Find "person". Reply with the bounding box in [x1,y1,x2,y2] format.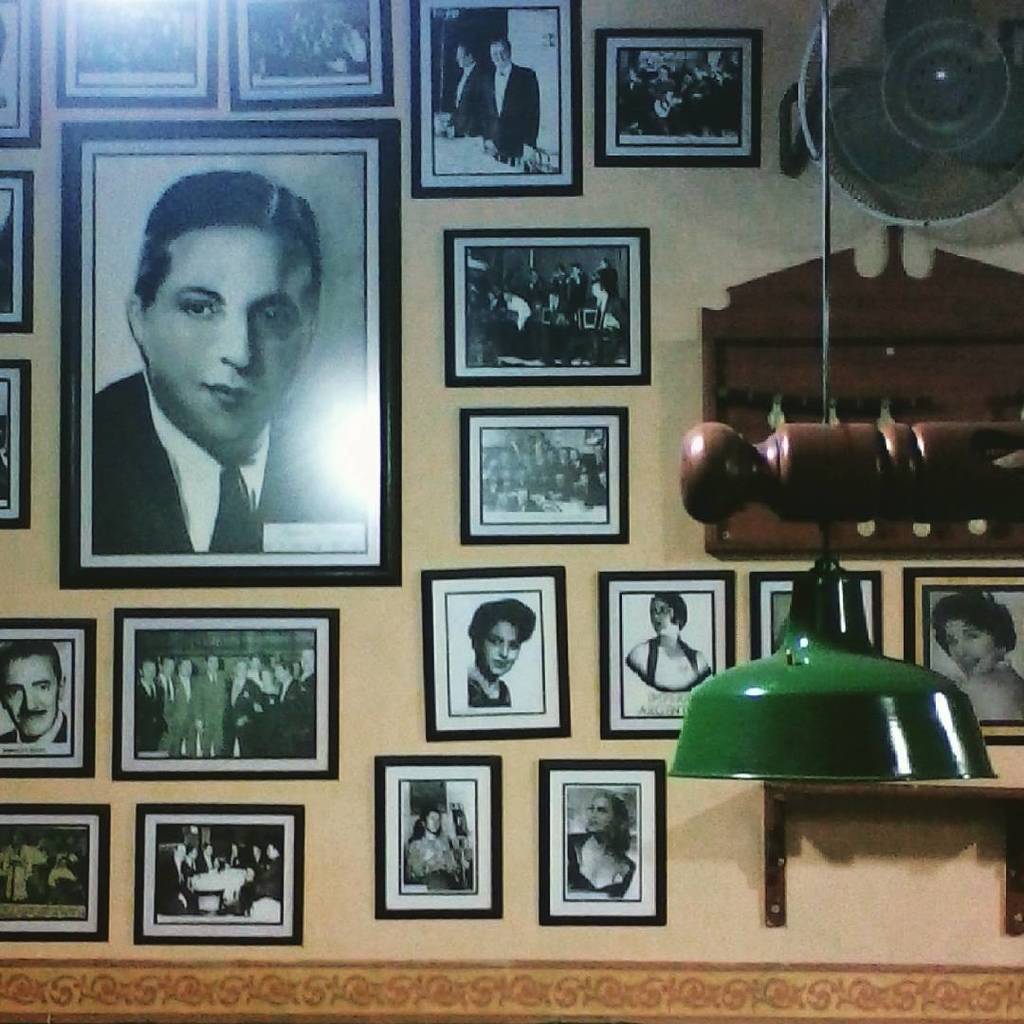
[478,35,539,170].
